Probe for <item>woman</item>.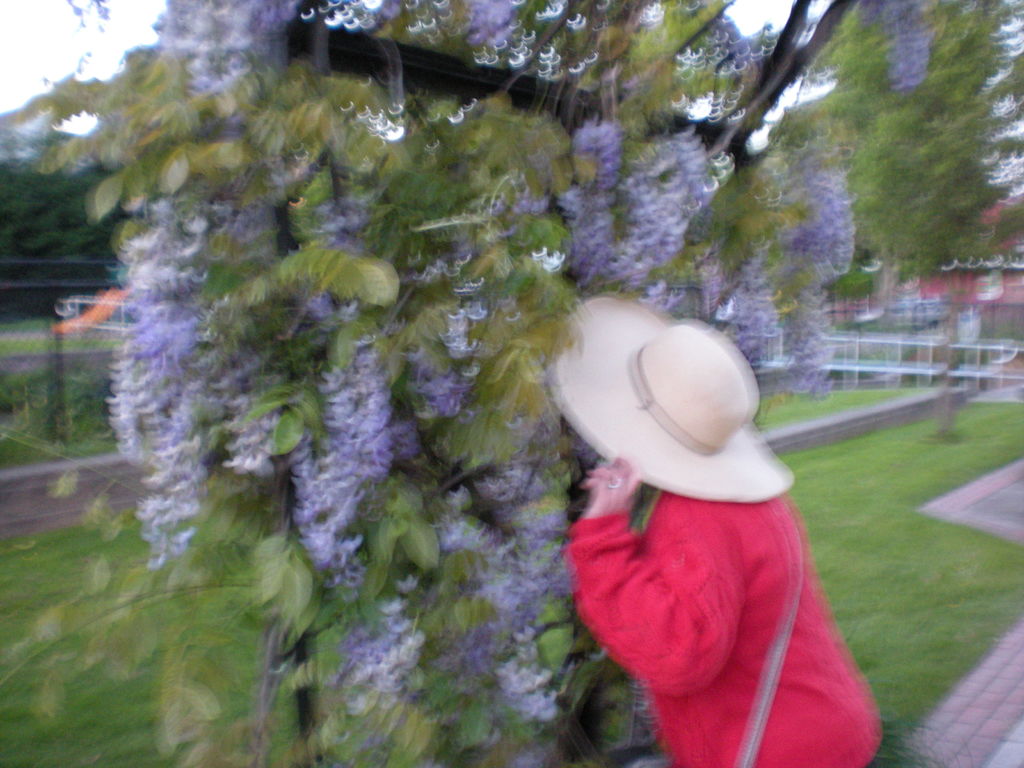
Probe result: (left=542, top=266, right=886, bottom=764).
